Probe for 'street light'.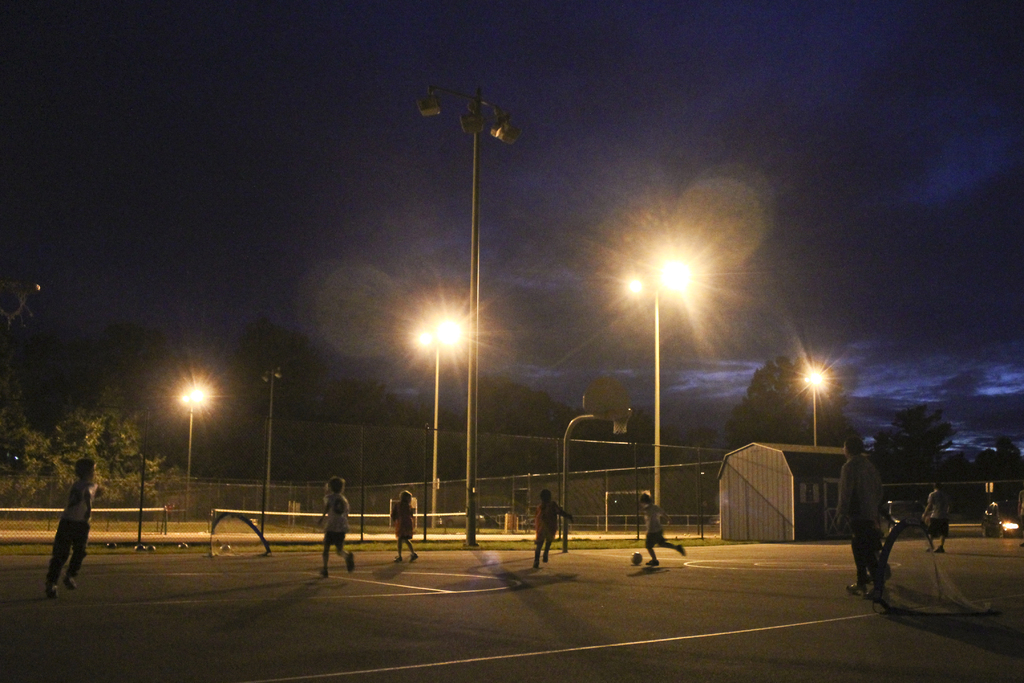
Probe result: x1=173, y1=379, x2=213, y2=525.
